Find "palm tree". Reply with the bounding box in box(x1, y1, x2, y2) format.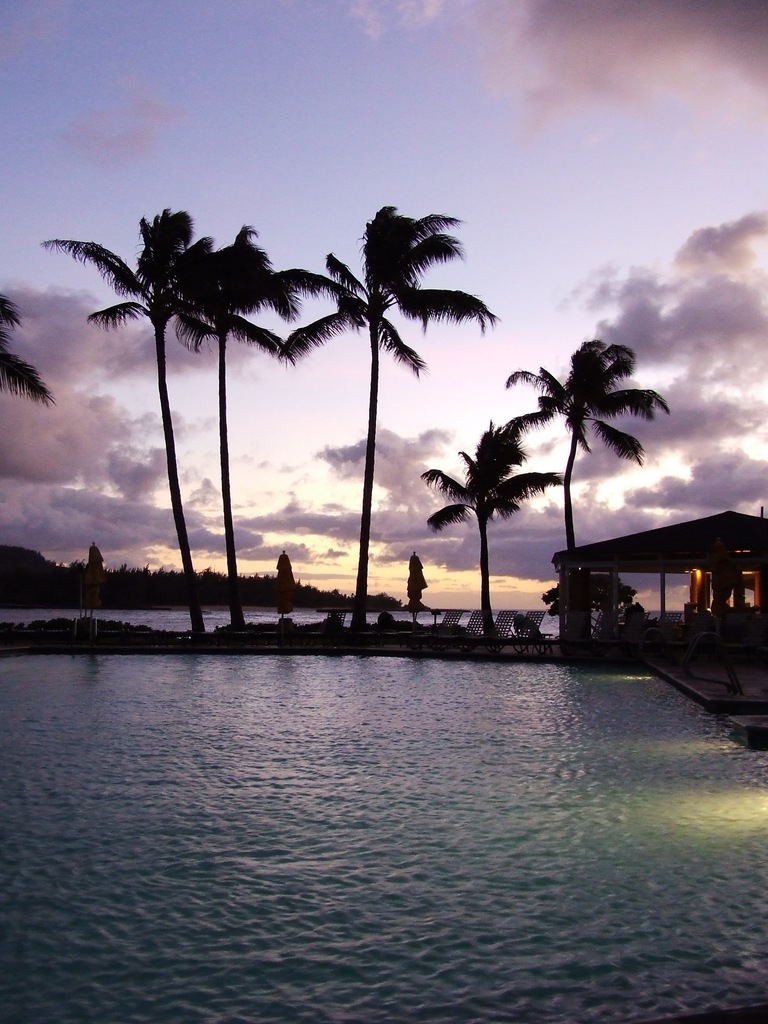
box(178, 221, 269, 624).
